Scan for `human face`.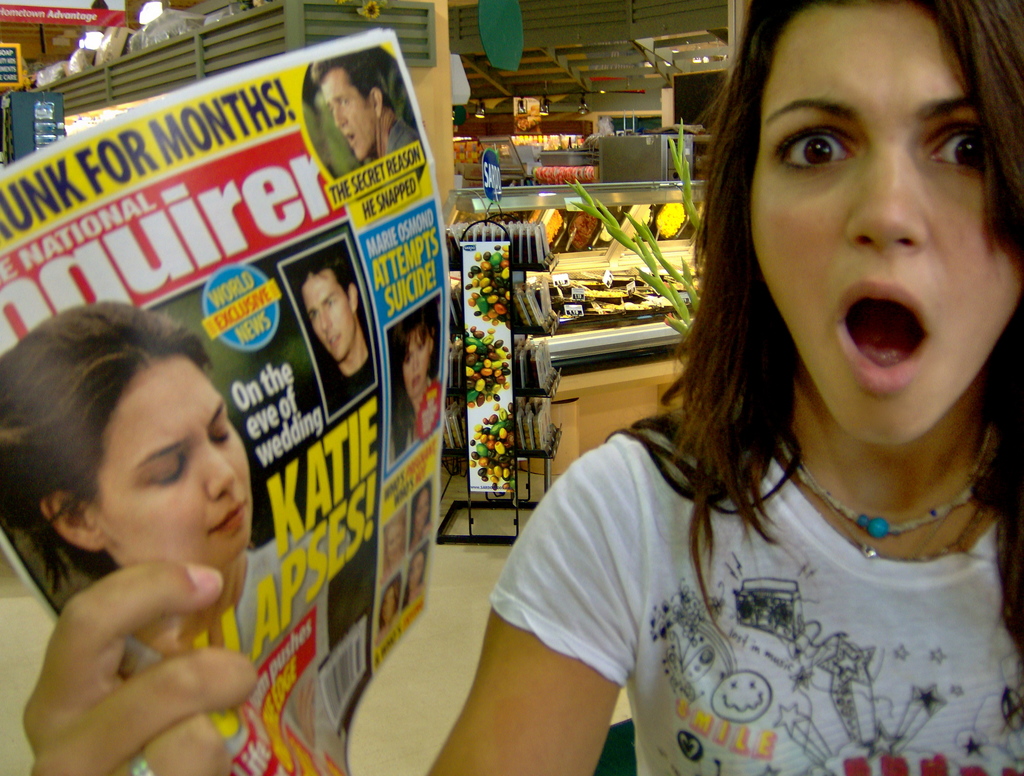
Scan result: box=[382, 524, 401, 558].
